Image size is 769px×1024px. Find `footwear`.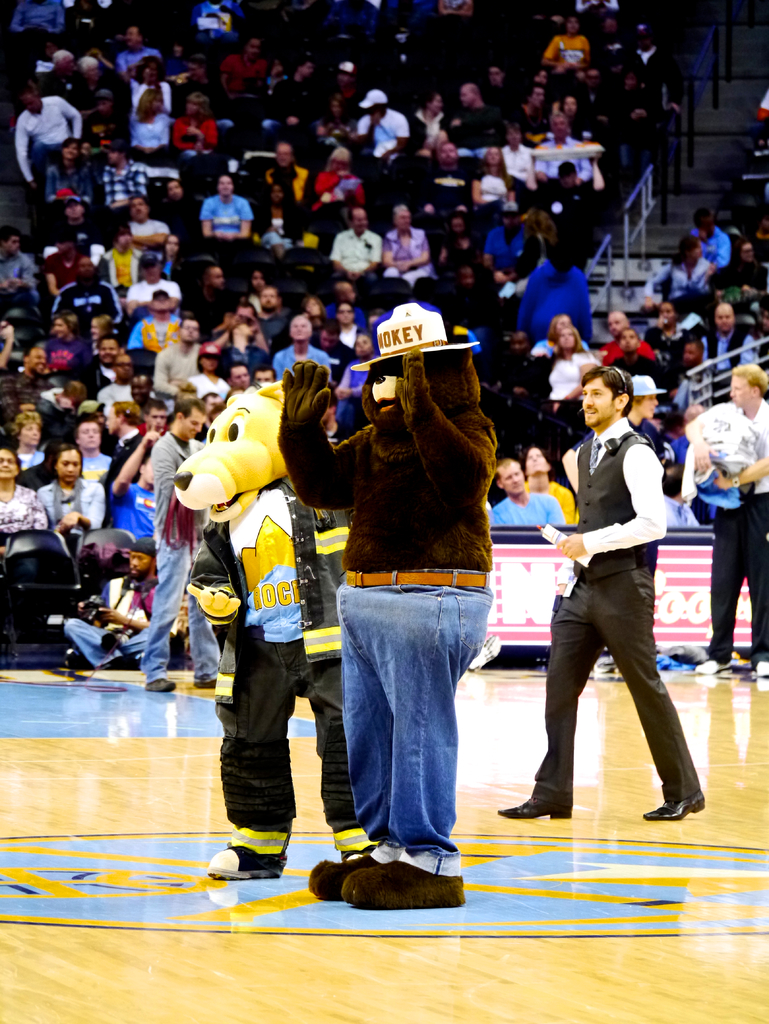
(304,855,376,899).
